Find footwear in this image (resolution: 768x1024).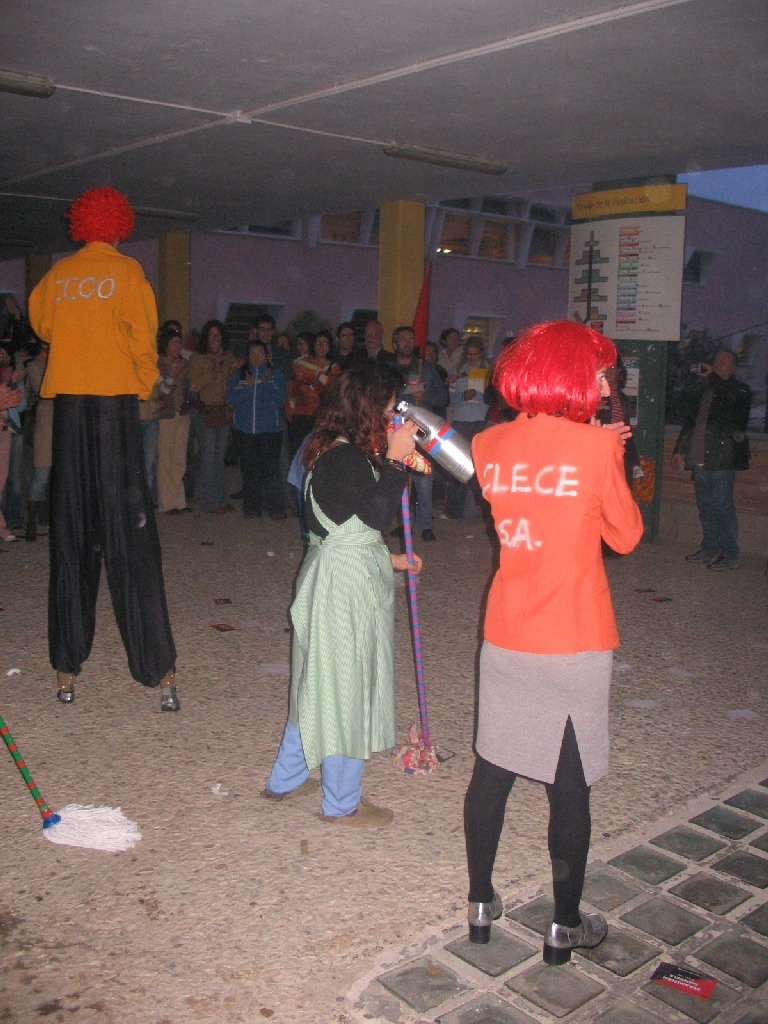
(left=687, top=551, right=722, bottom=563).
